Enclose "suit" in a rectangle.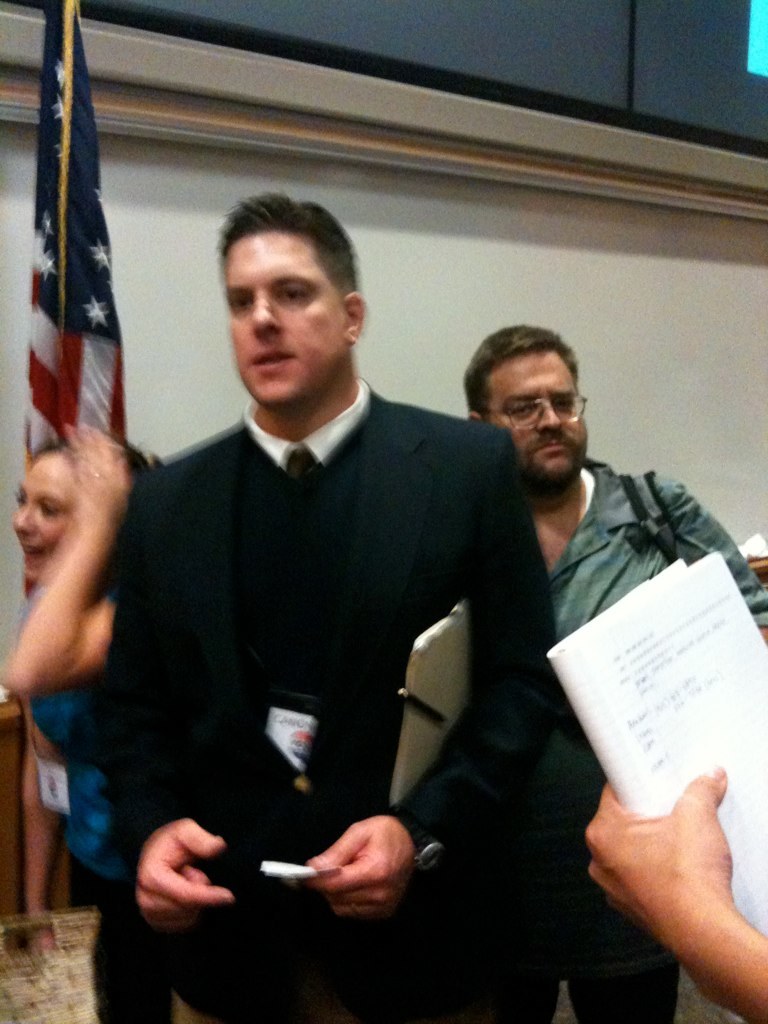
locate(104, 377, 559, 1023).
